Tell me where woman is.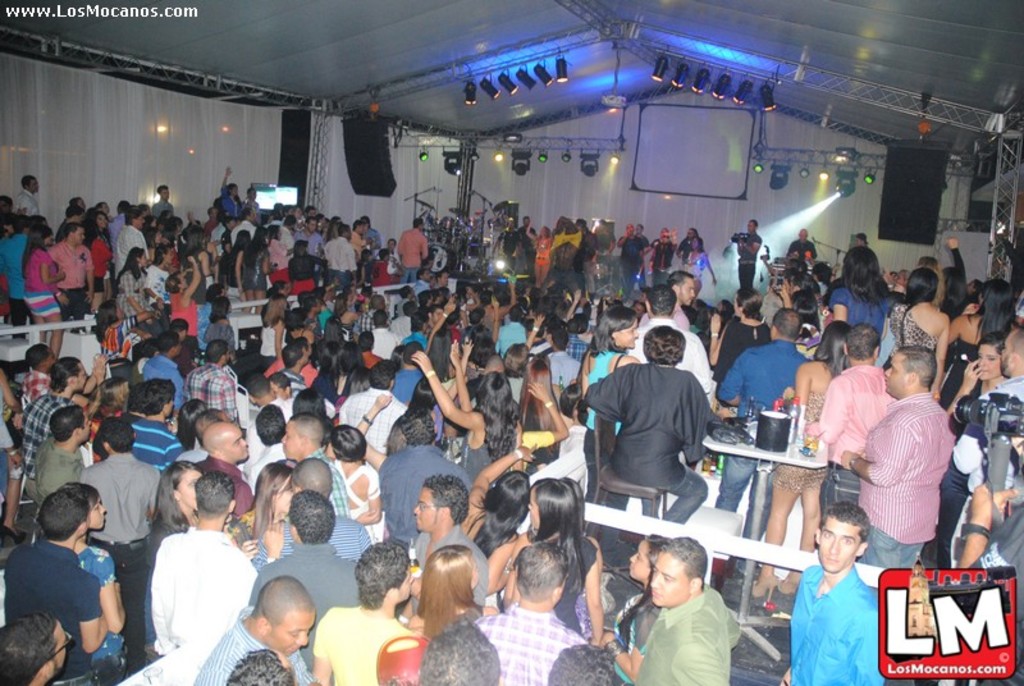
woman is at (x1=525, y1=220, x2=556, y2=291).
